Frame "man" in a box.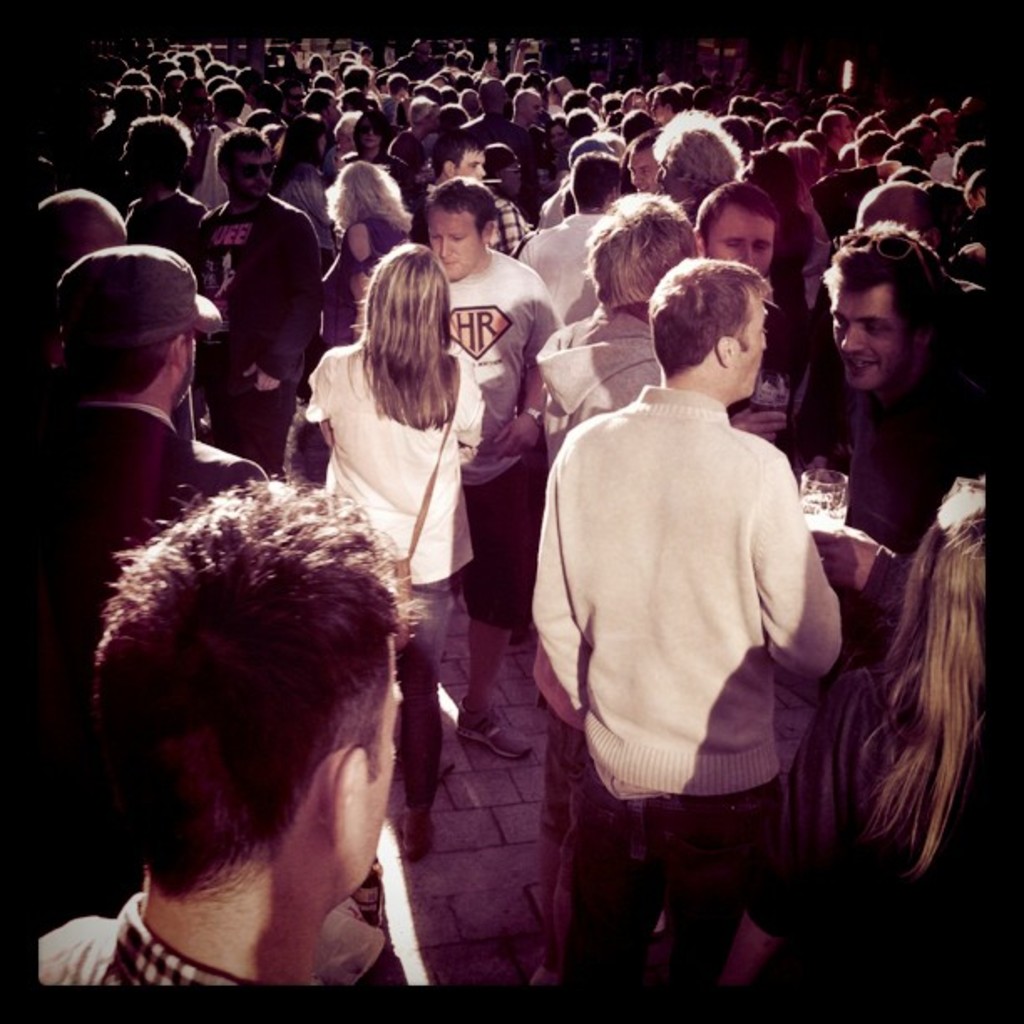
653/114/748/212.
